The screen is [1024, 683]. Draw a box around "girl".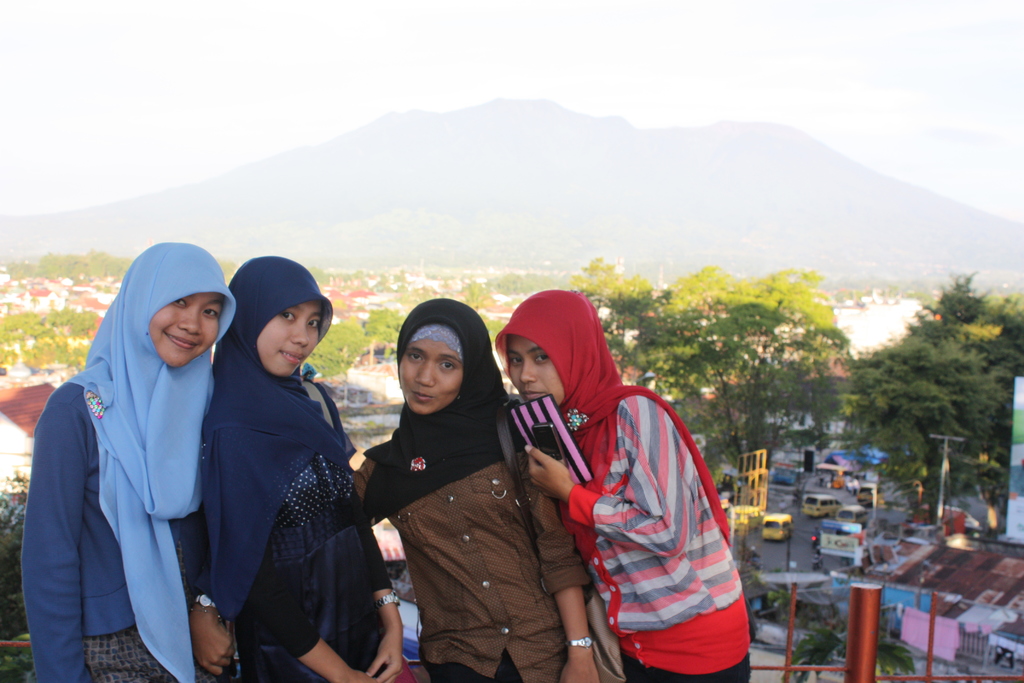
select_region(199, 255, 402, 682).
